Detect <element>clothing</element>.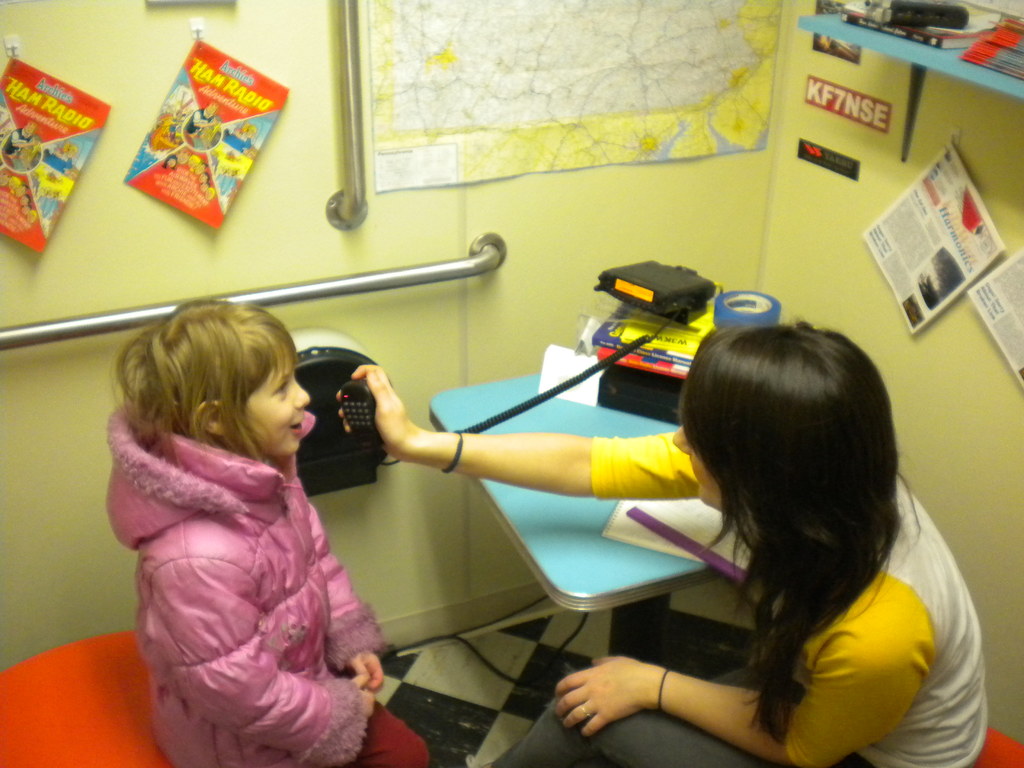
Detected at select_region(120, 353, 400, 767).
